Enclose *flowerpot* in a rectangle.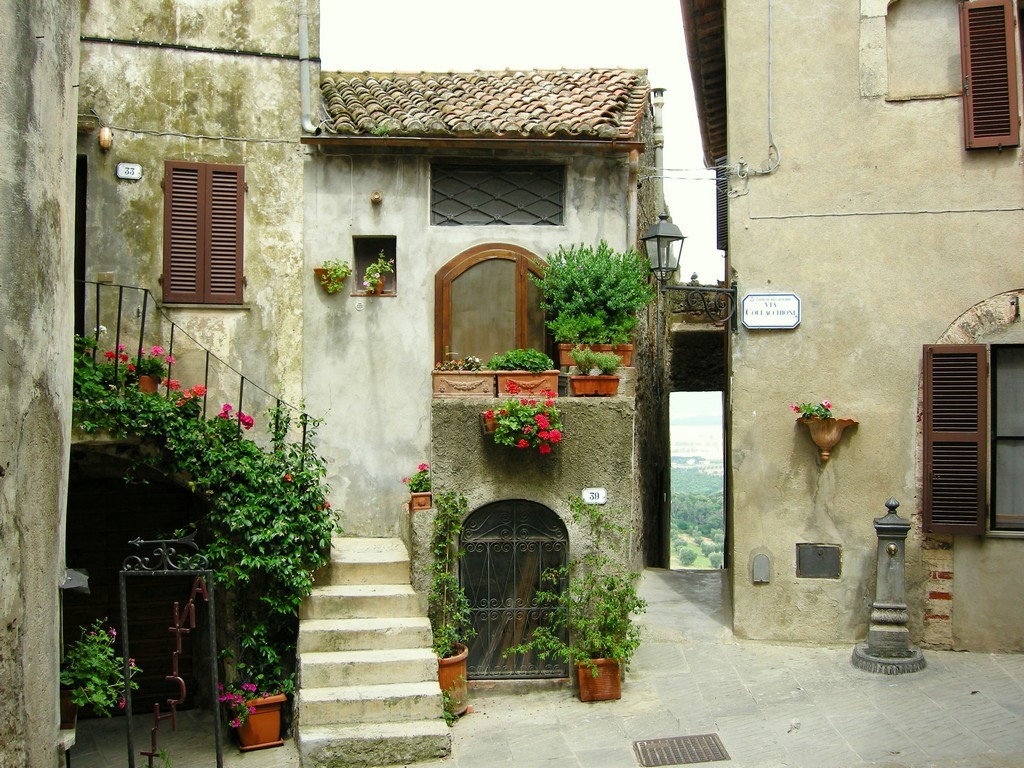
(794,416,859,459).
